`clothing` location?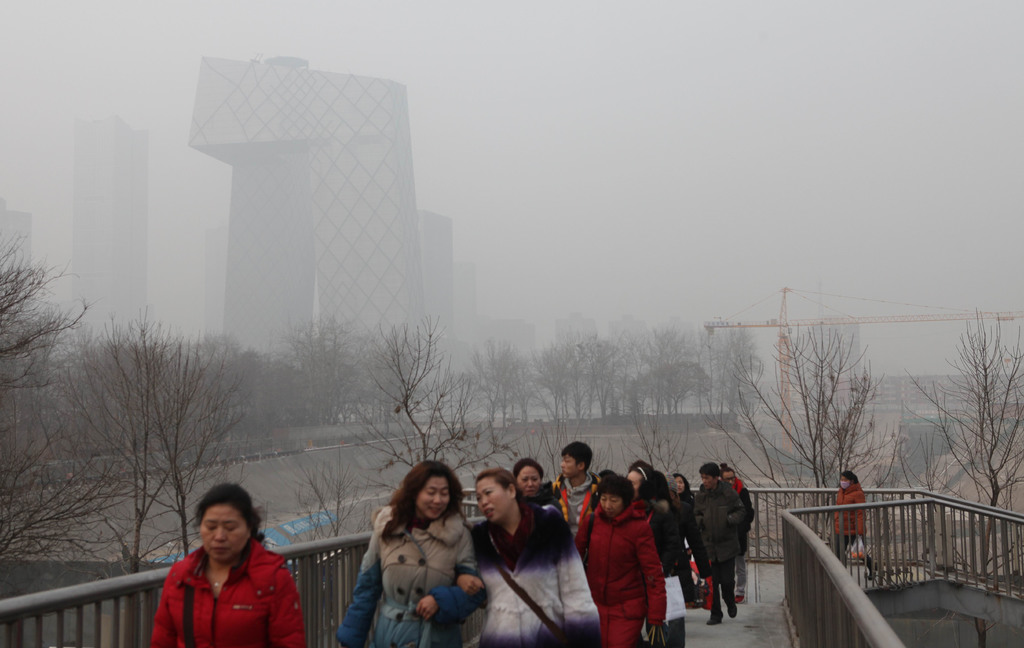
152,546,309,647
